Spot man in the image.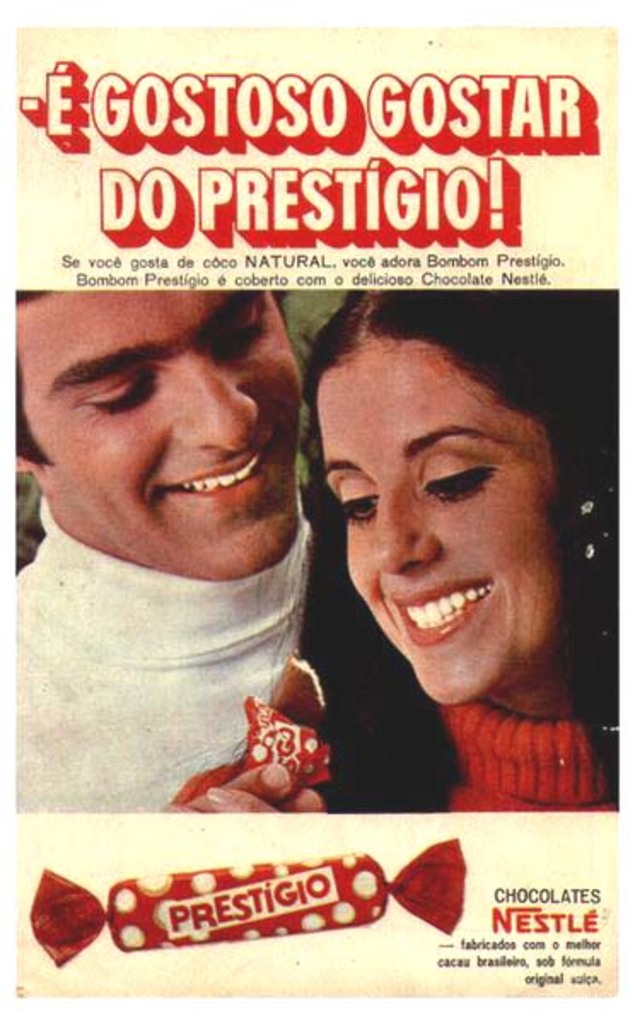
man found at bbox=(10, 258, 435, 893).
